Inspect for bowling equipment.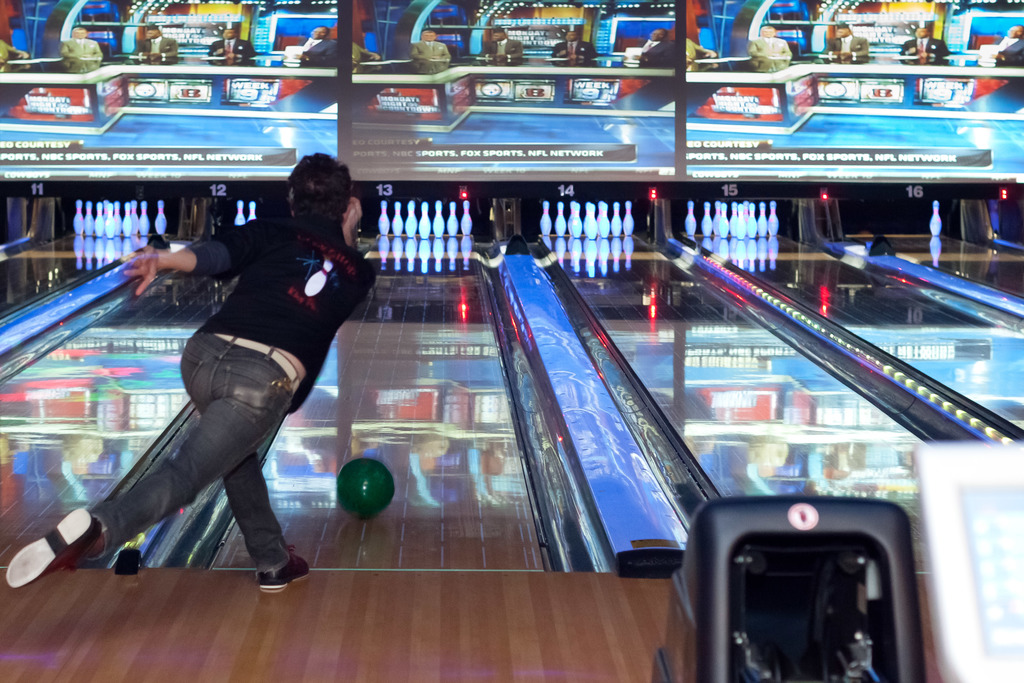
Inspection: 234 199 243 226.
